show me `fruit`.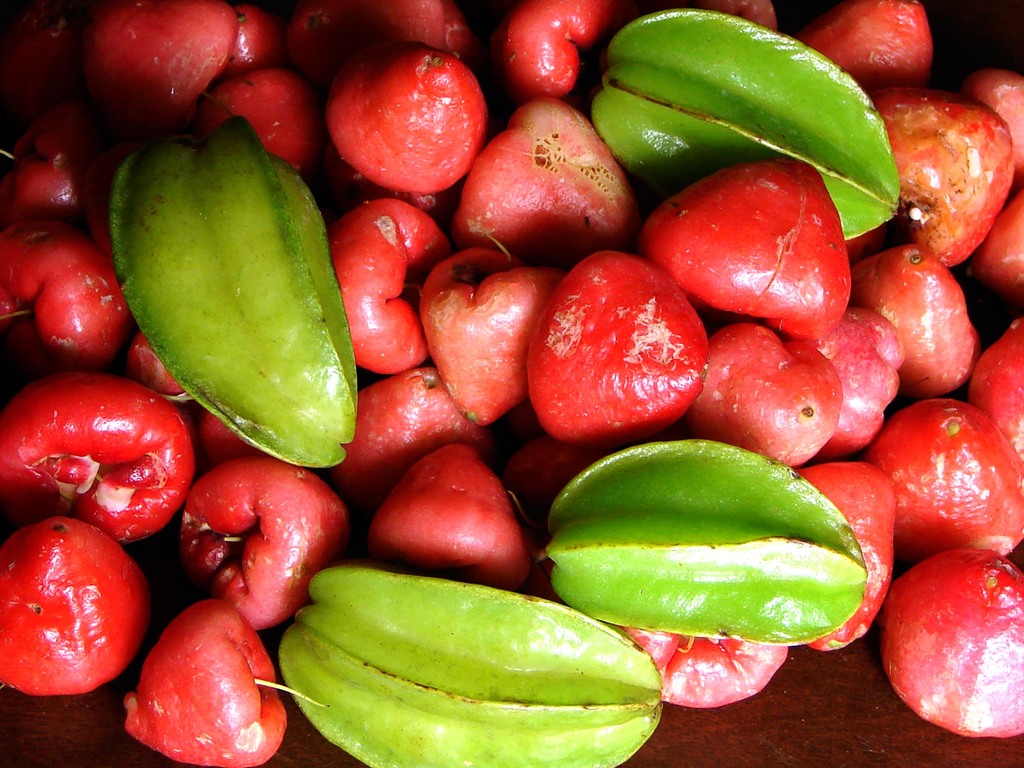
`fruit` is here: (11, 517, 149, 707).
